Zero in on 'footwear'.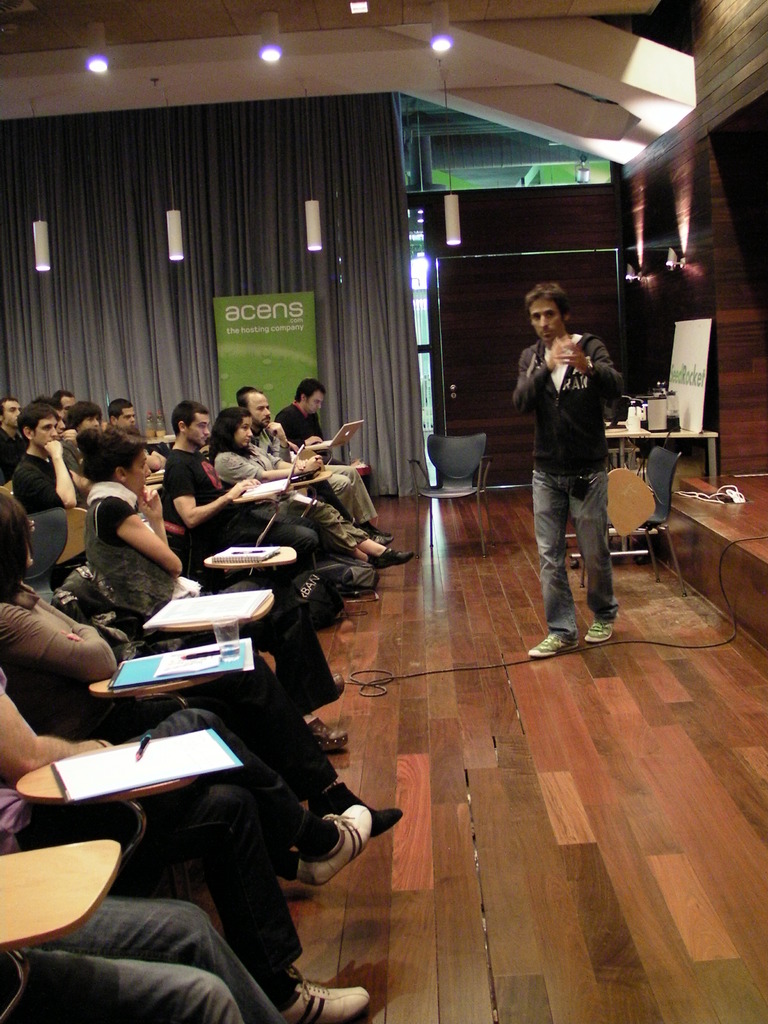
Zeroed in: pyautogui.locateOnScreen(525, 622, 577, 659).
